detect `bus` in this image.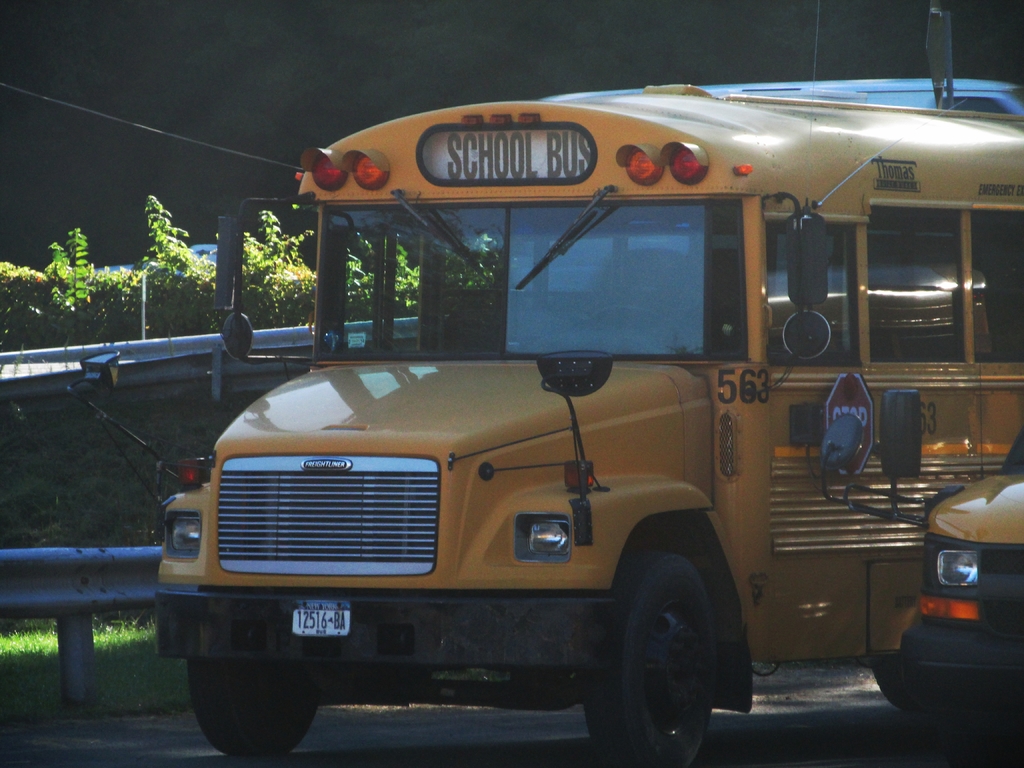
Detection: locate(65, 83, 1023, 767).
